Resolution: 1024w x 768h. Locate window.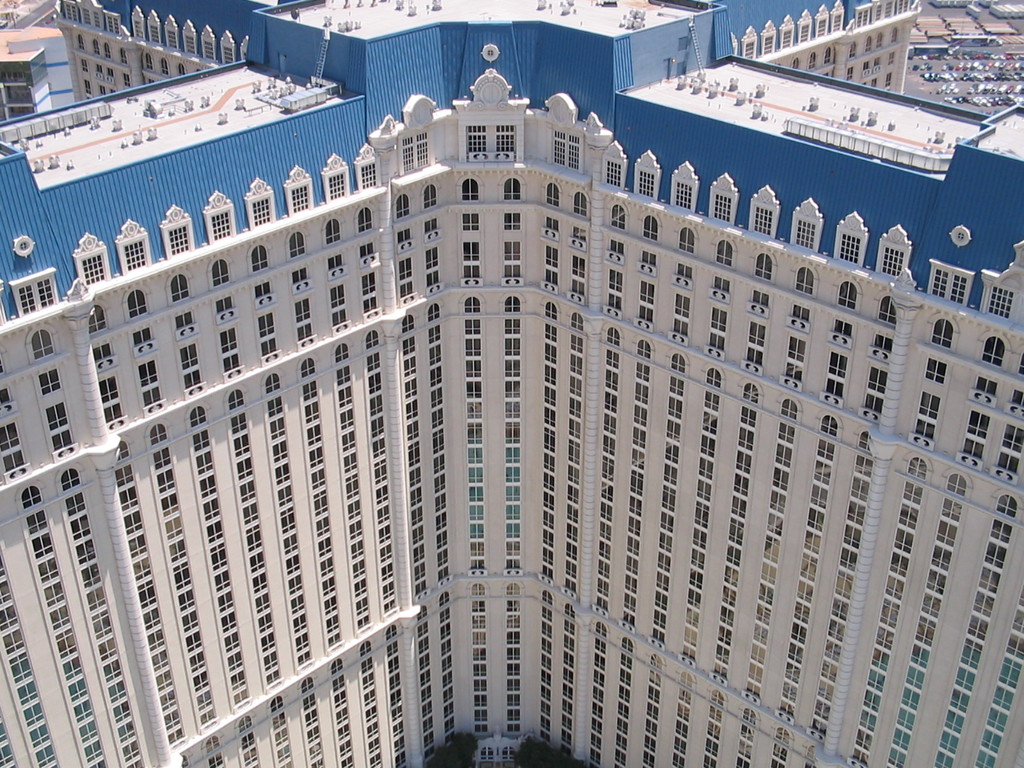
box(415, 608, 431, 619).
